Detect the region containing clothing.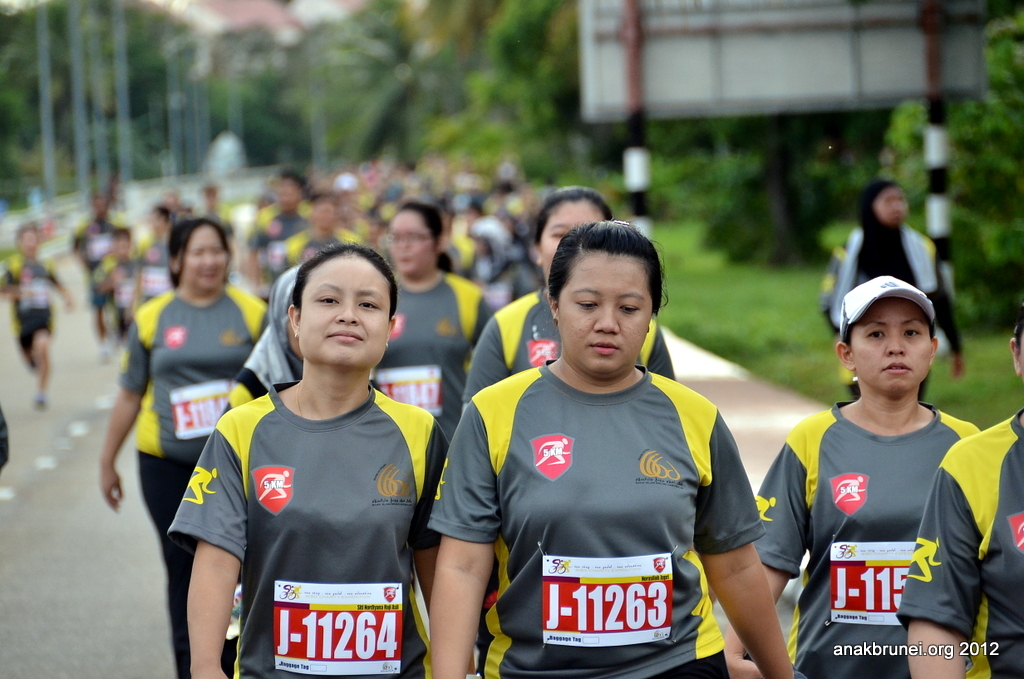
818:220:965:401.
